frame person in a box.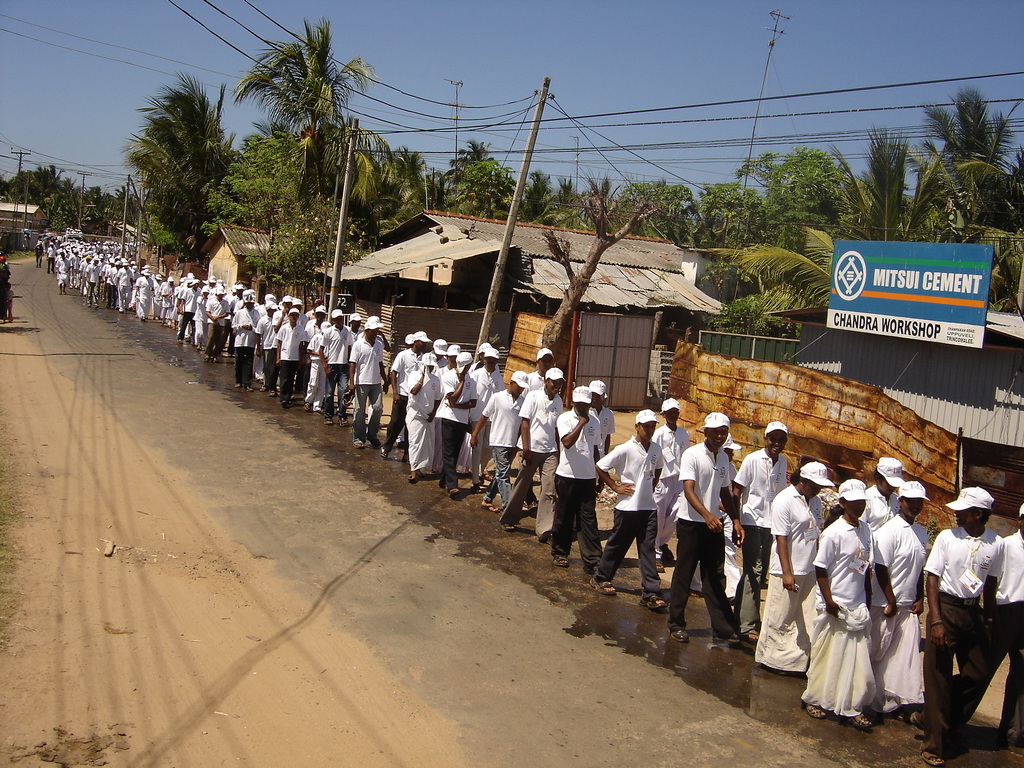
crop(385, 329, 435, 467).
